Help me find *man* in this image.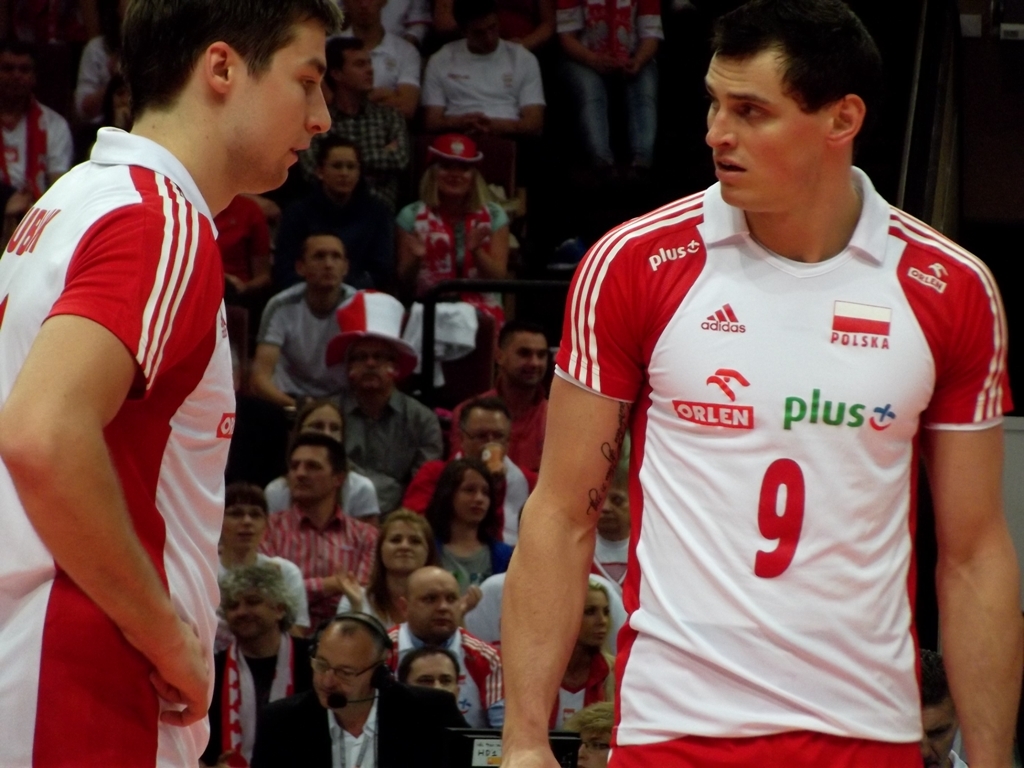
Found it: 0, 44, 86, 243.
